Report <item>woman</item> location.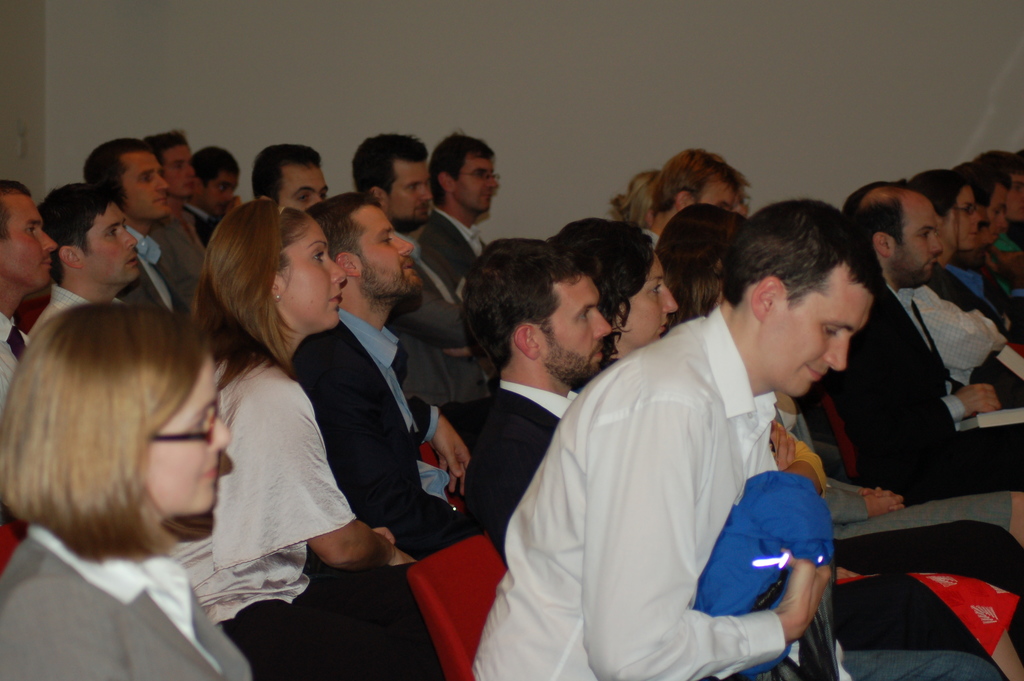
Report: <region>655, 204, 748, 335</region>.
